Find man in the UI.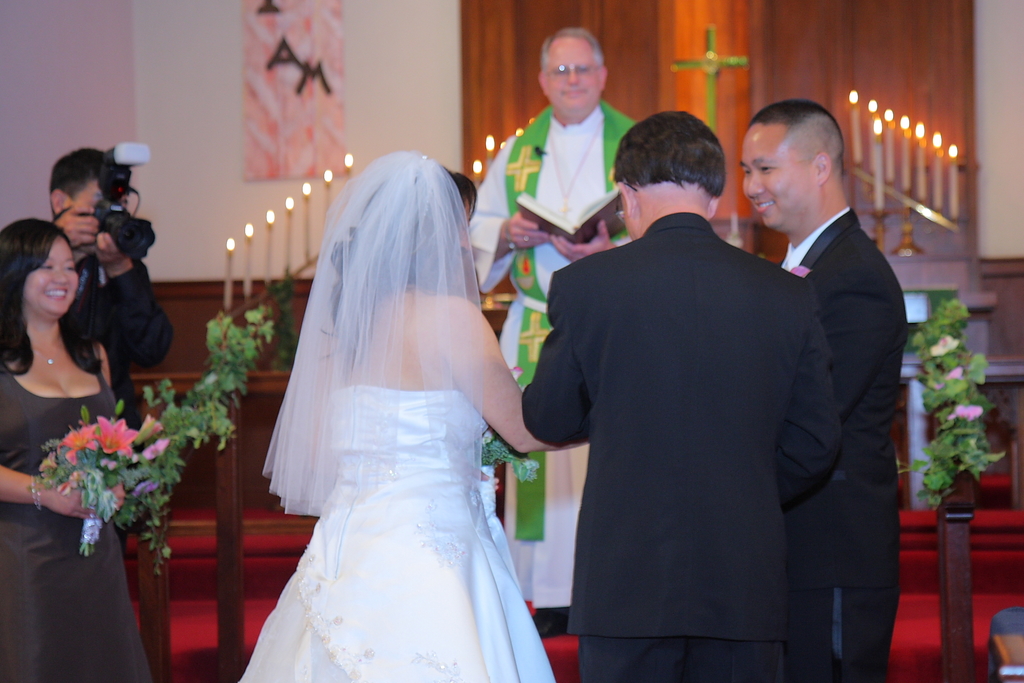
UI element at [50,147,175,429].
